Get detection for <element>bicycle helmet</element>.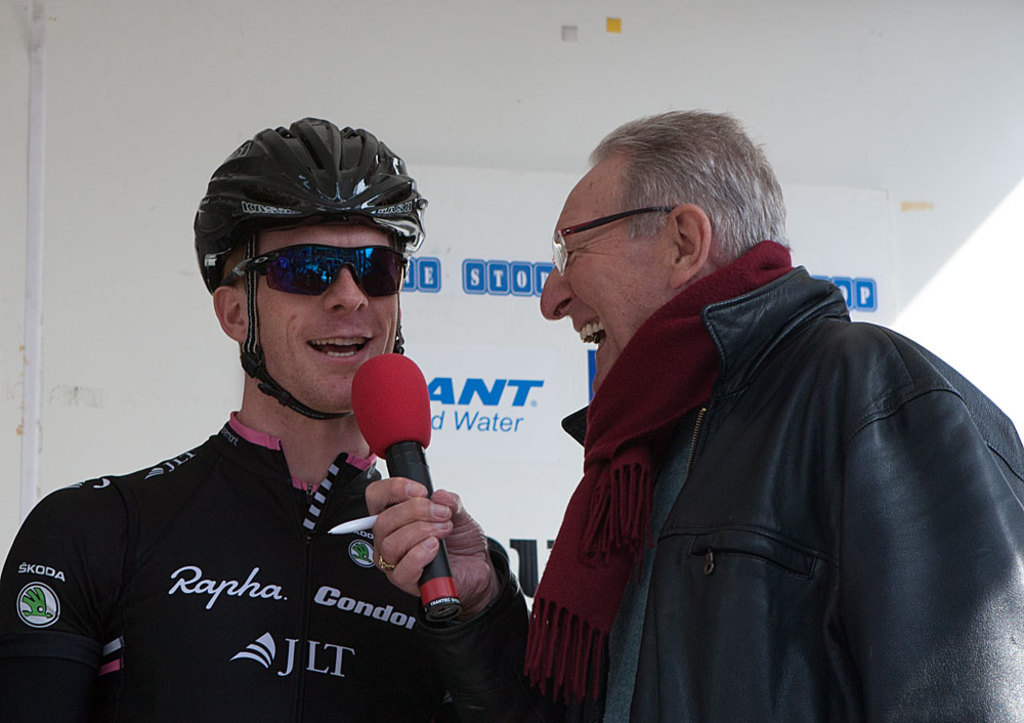
Detection: box(199, 108, 427, 411).
